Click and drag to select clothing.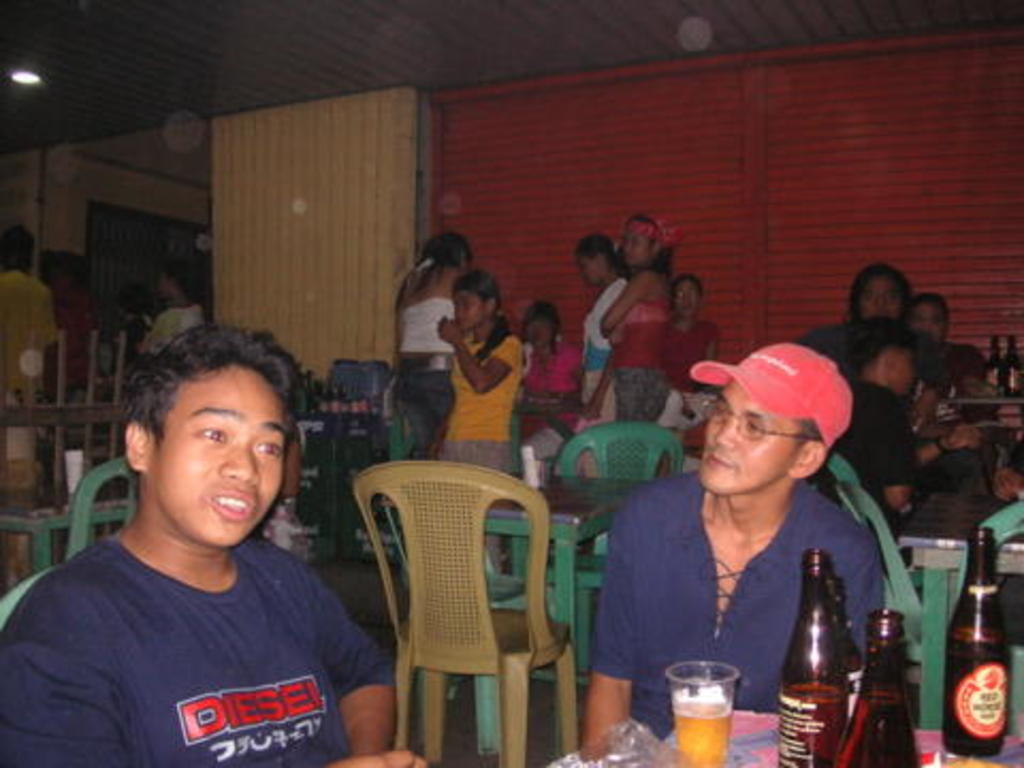
Selection: <region>789, 316, 926, 501</region>.
